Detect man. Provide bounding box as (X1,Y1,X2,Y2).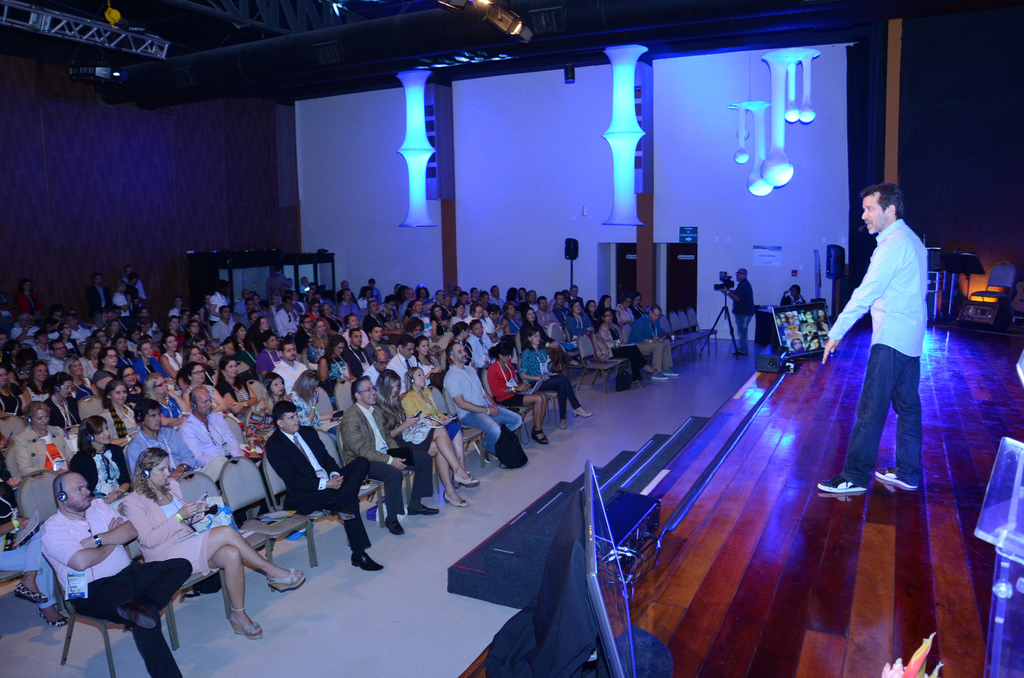
(471,305,487,326).
